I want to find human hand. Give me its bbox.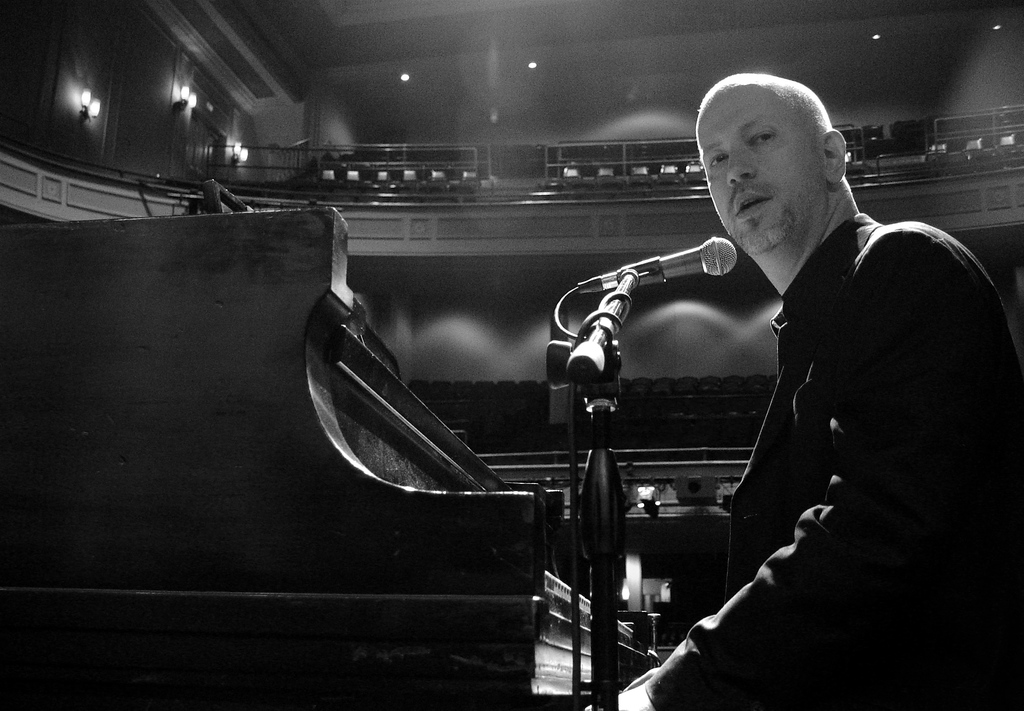
bbox=[621, 669, 660, 694].
